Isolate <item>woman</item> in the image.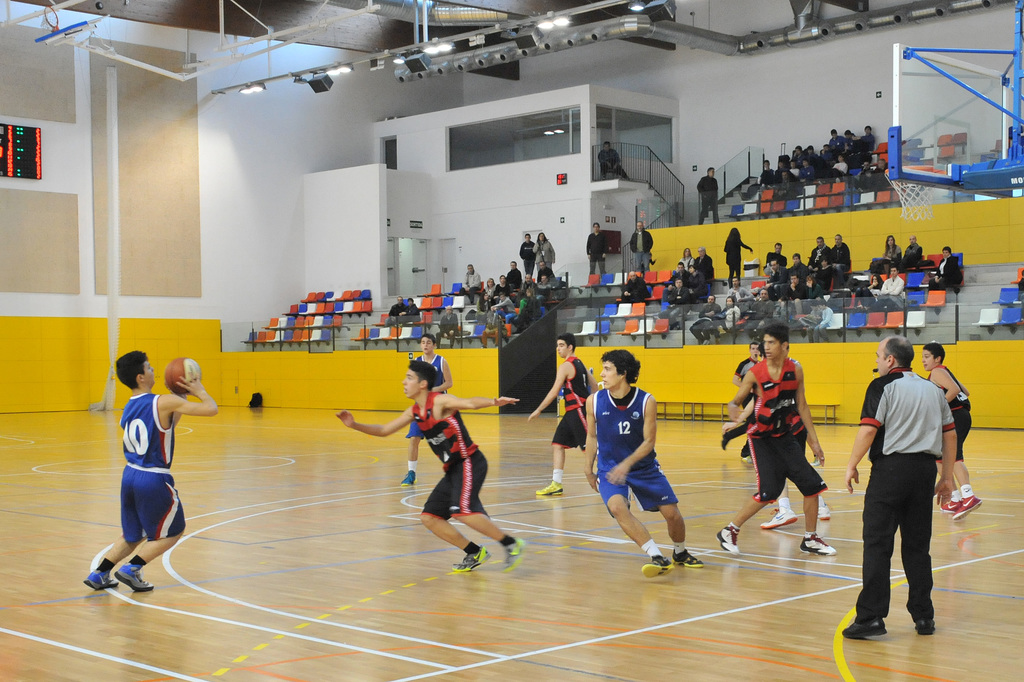
Isolated region: Rect(930, 246, 964, 288).
